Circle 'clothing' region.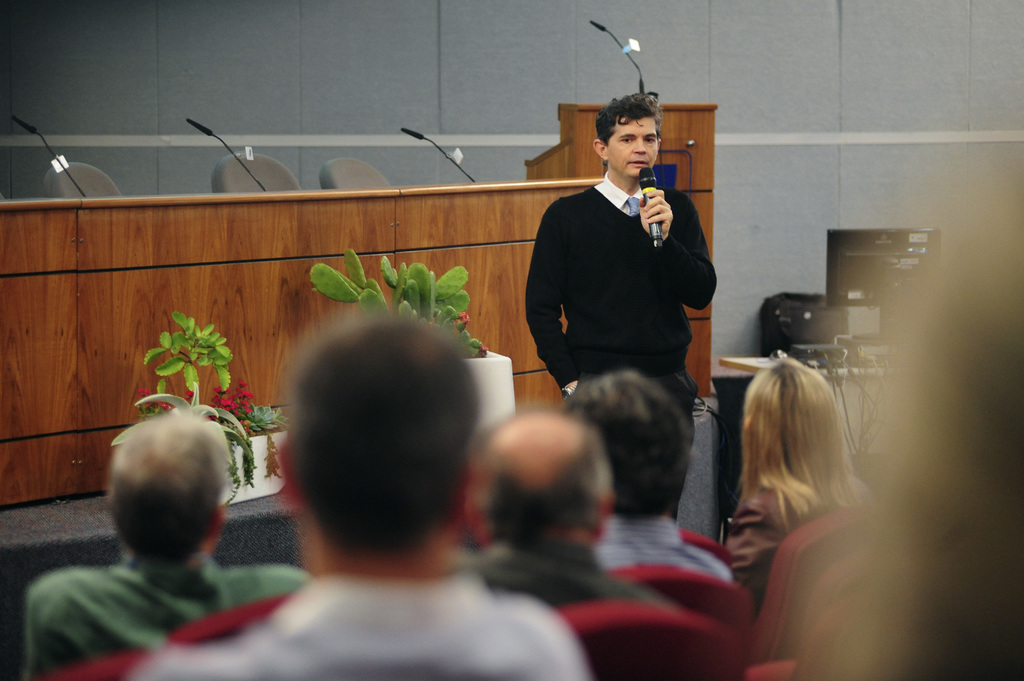
Region: {"x1": 590, "y1": 515, "x2": 729, "y2": 581}.
